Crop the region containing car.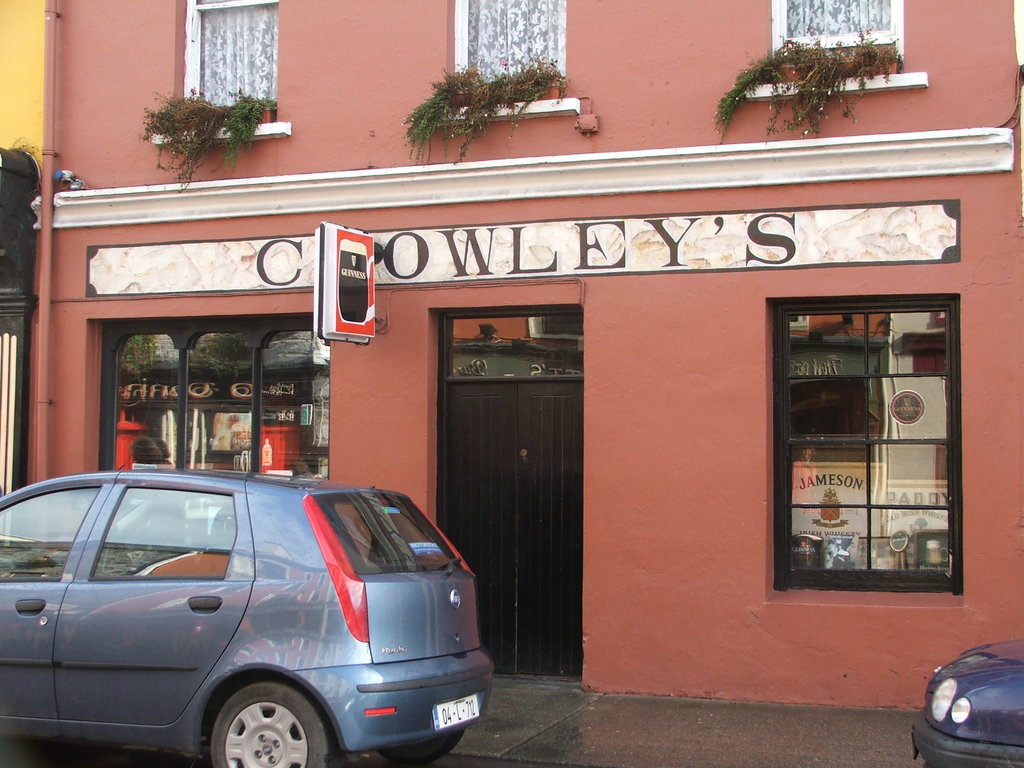
Crop region: box(911, 637, 1023, 767).
